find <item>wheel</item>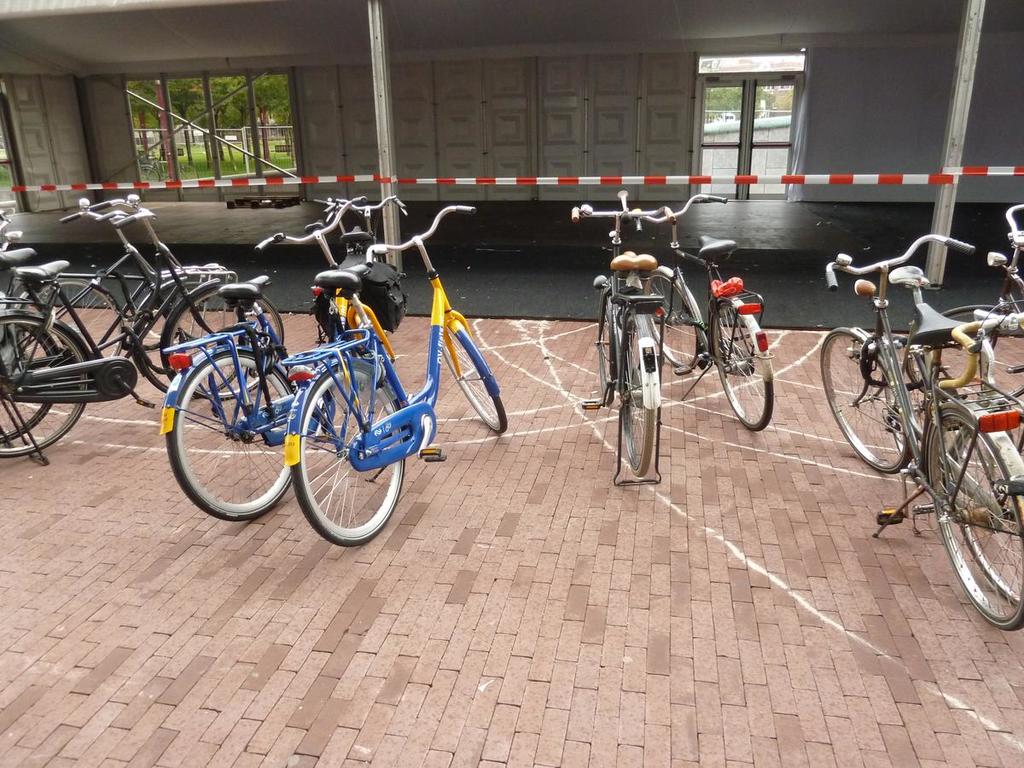
locate(637, 266, 702, 371)
